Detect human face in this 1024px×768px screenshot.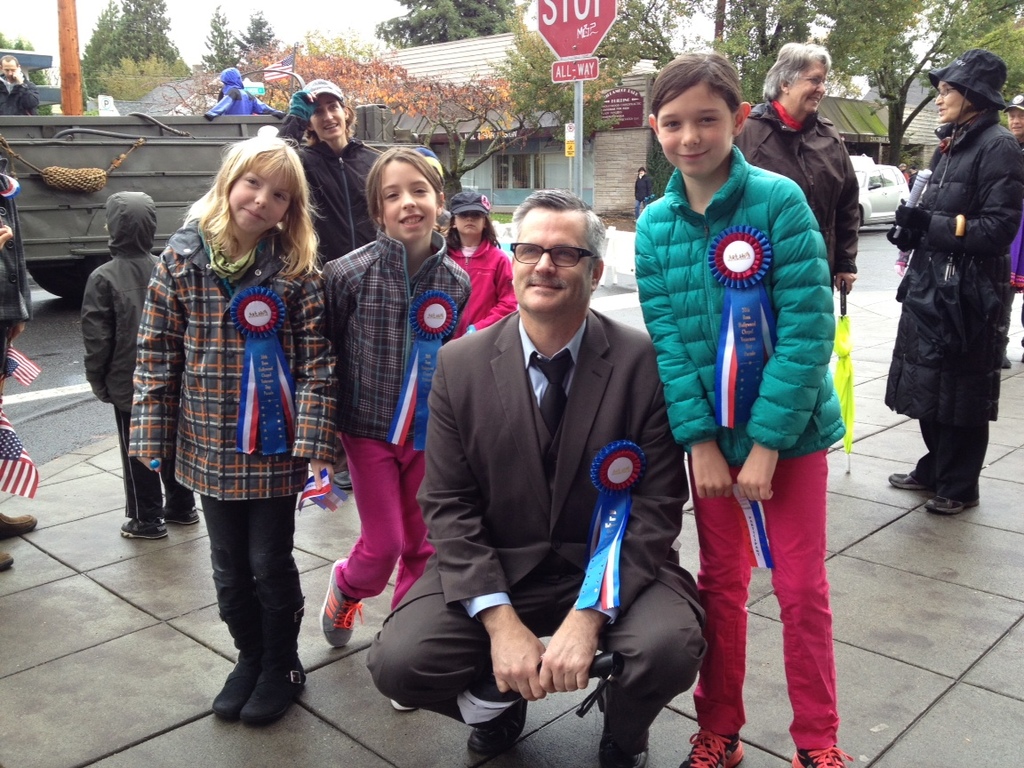
Detection: <region>309, 95, 346, 139</region>.
